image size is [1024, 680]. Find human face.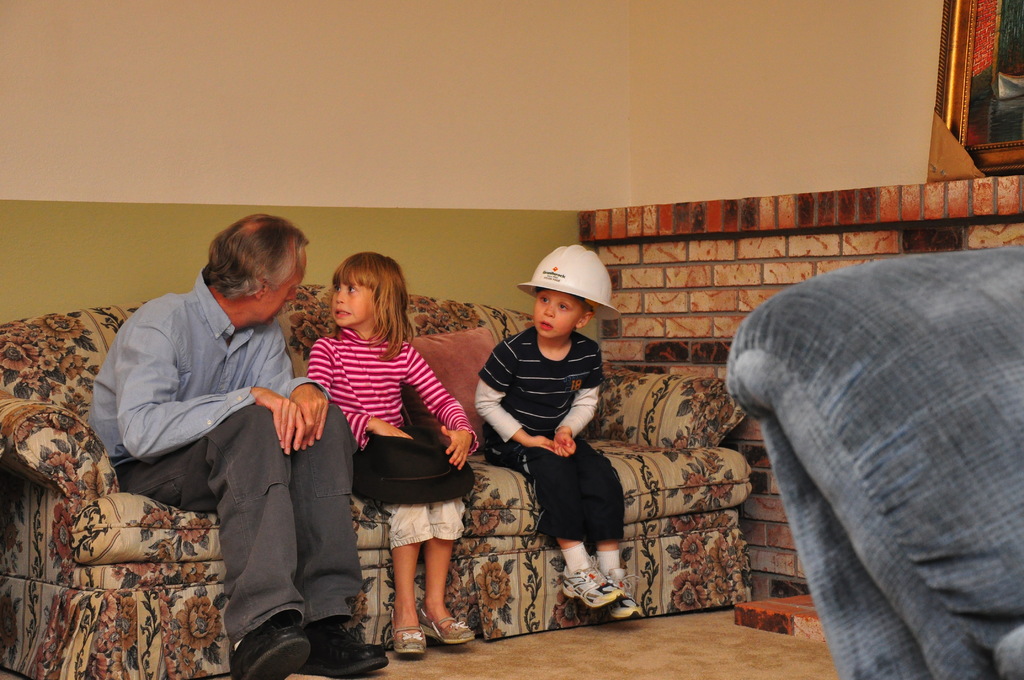
(262,254,304,325).
